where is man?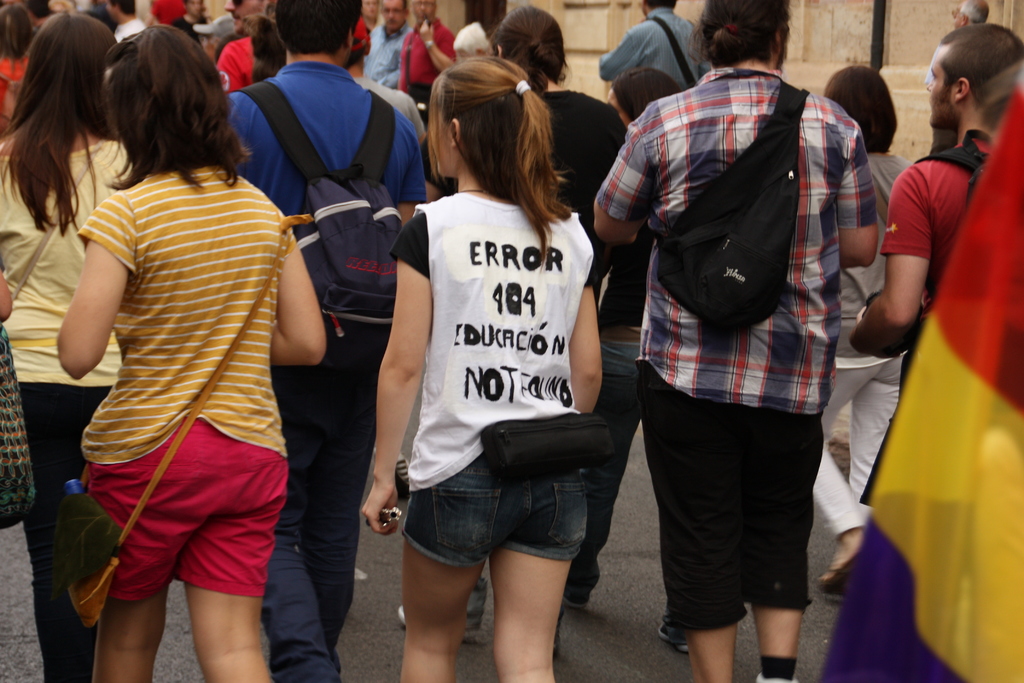
(360,0,398,102).
